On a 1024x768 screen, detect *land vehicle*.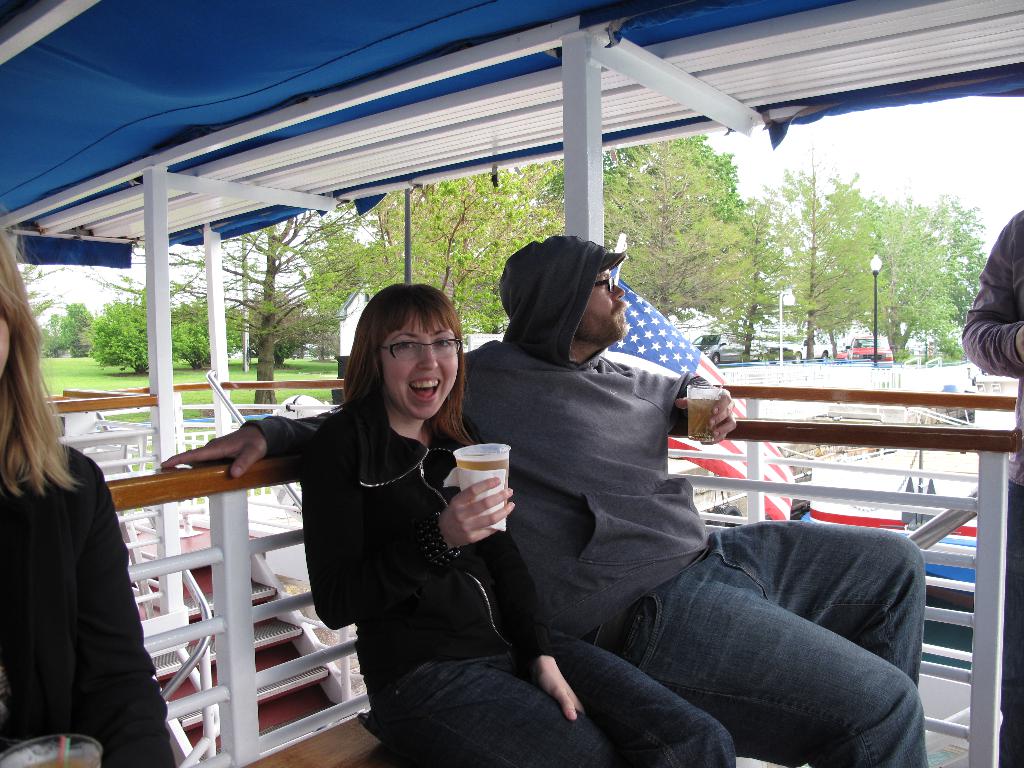
BBox(836, 346, 849, 360).
